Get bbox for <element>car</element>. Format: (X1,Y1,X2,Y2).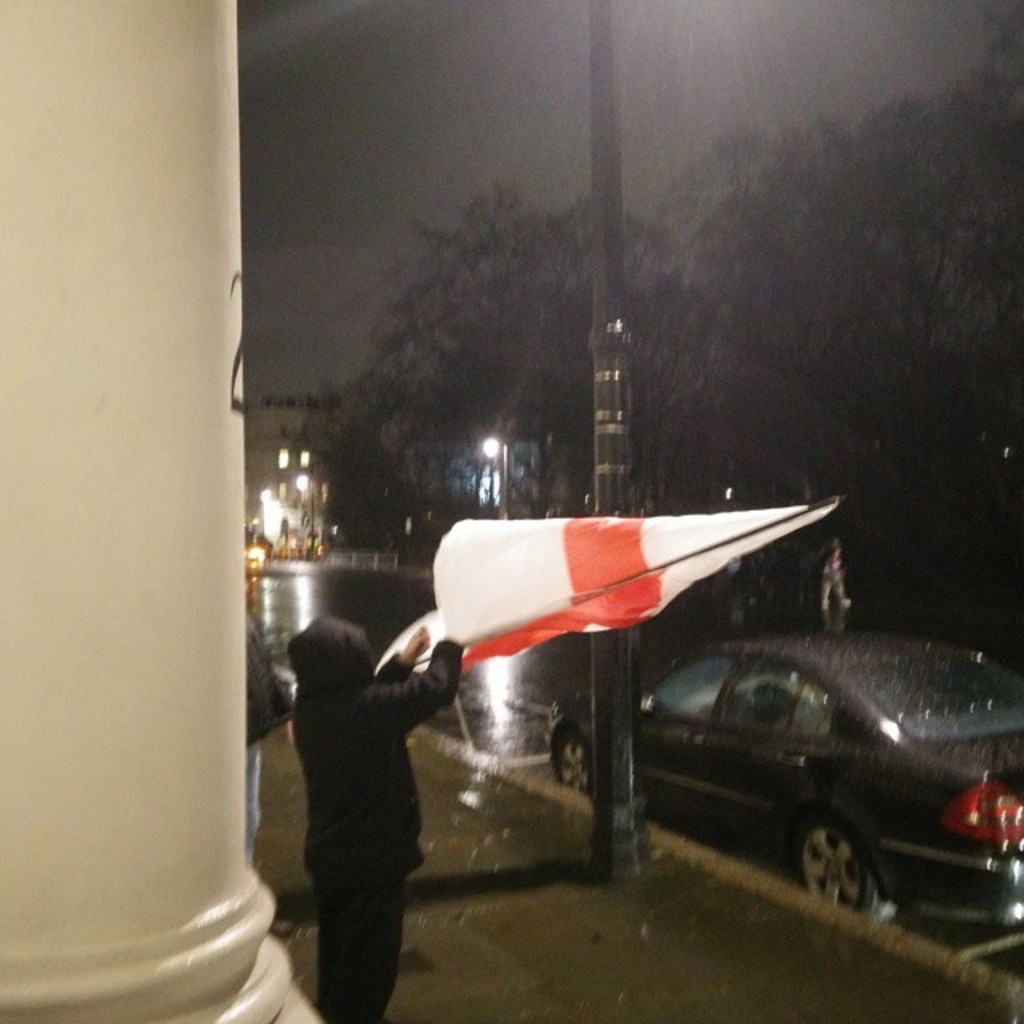
(544,624,1022,944).
